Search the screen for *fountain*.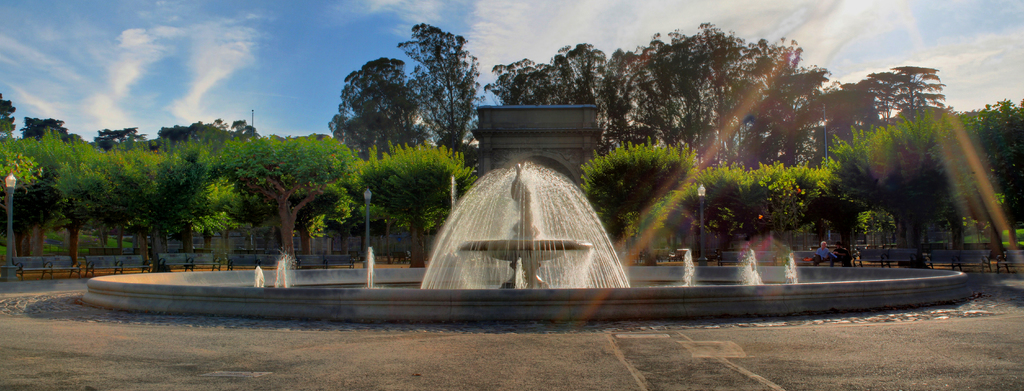
Found at [65,153,979,319].
